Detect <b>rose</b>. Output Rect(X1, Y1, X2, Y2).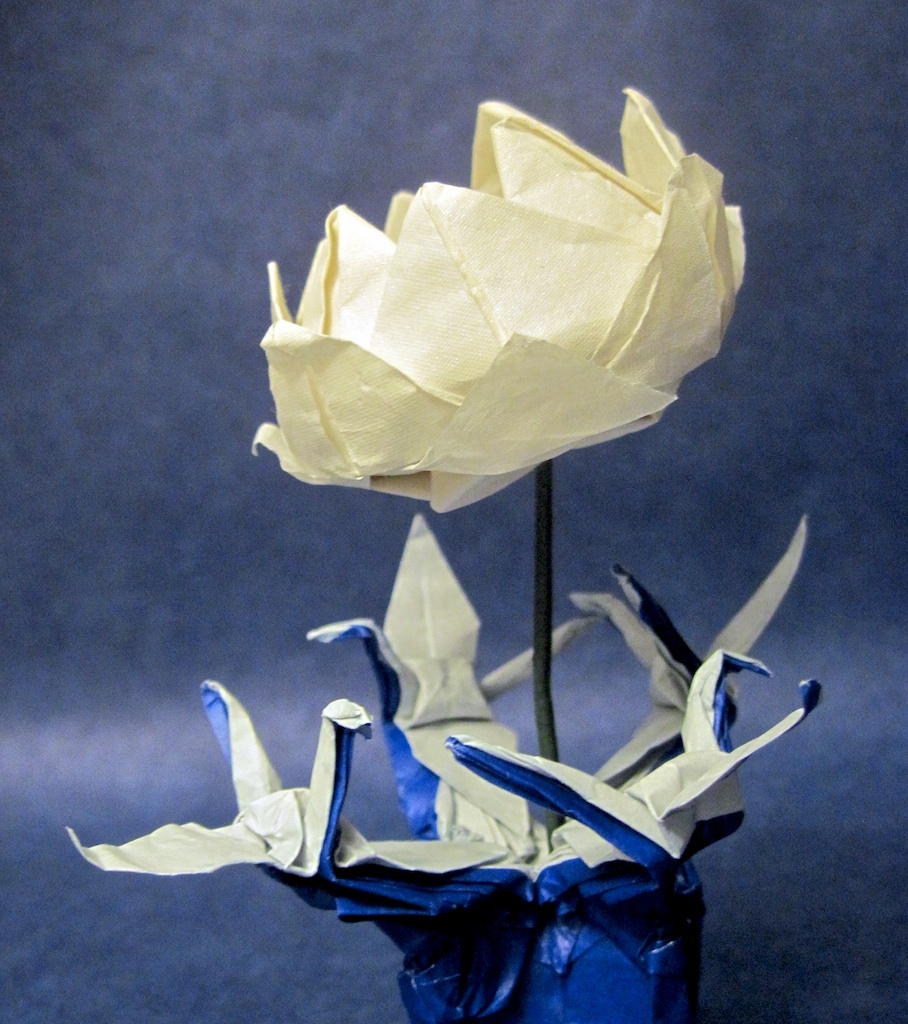
Rect(249, 86, 748, 522).
